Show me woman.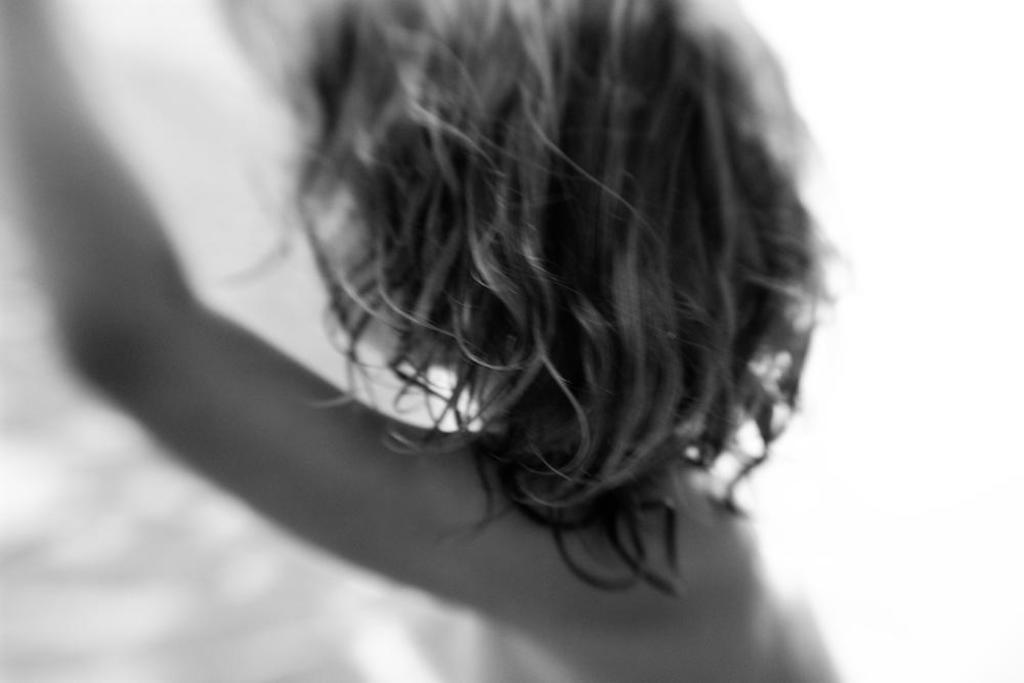
woman is here: x1=0, y1=0, x2=857, y2=682.
